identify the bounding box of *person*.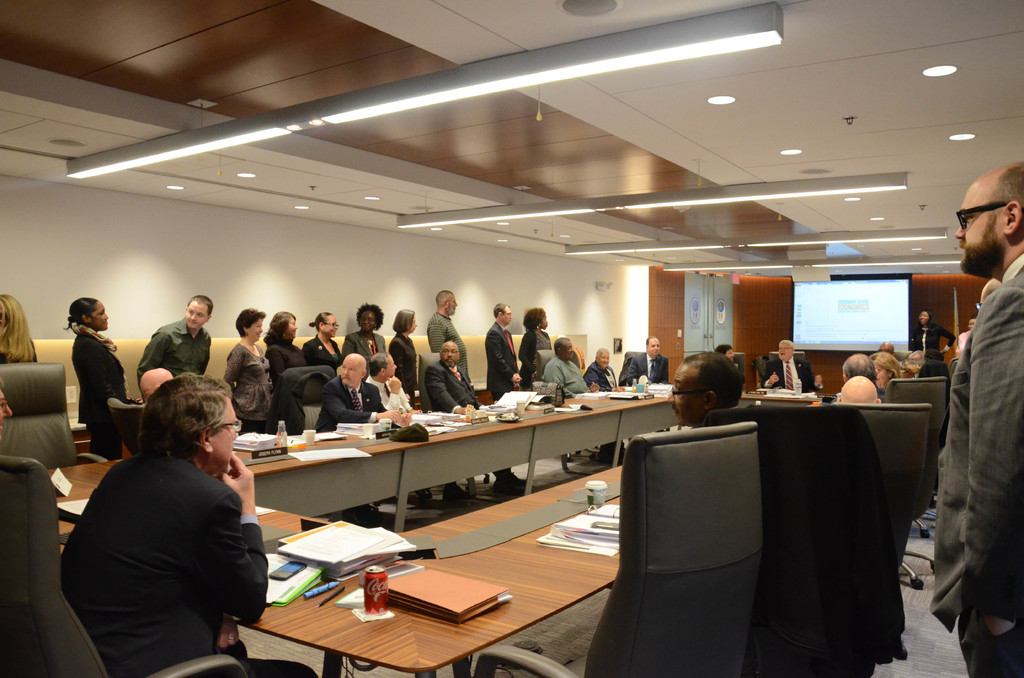
931:185:1018:658.
